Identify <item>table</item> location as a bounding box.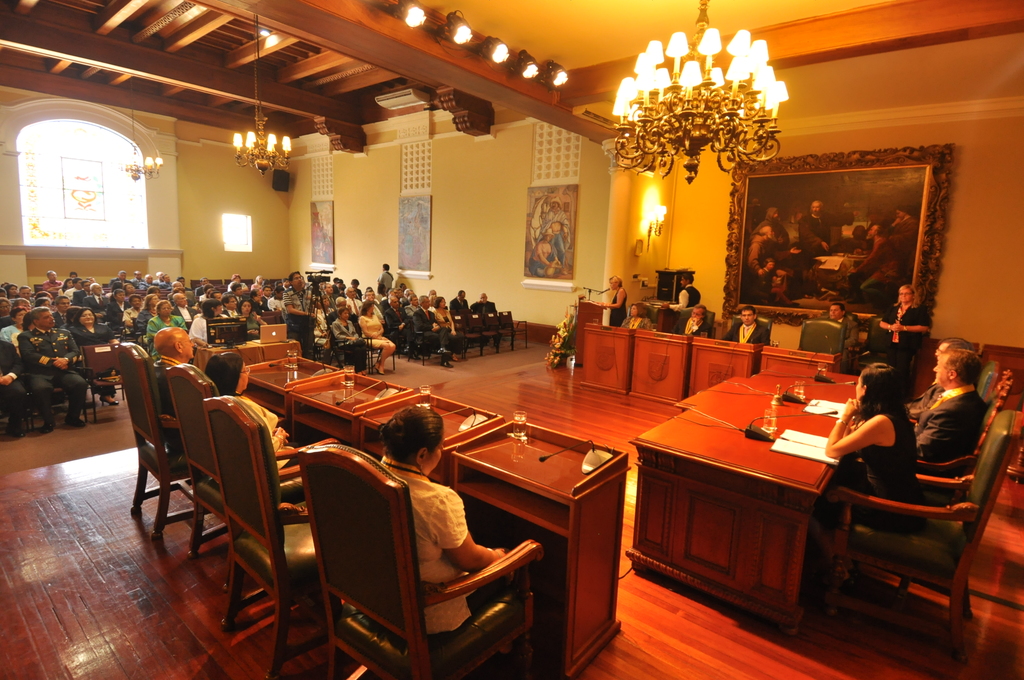
(199,338,300,392).
